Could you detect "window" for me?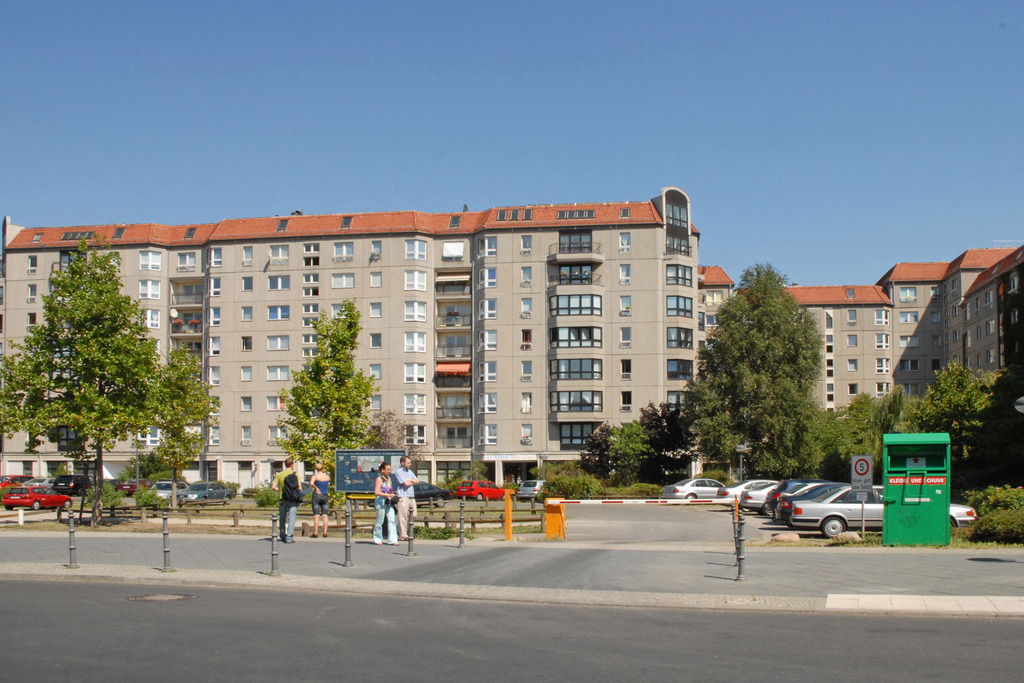
Detection result: l=236, t=391, r=255, b=416.
